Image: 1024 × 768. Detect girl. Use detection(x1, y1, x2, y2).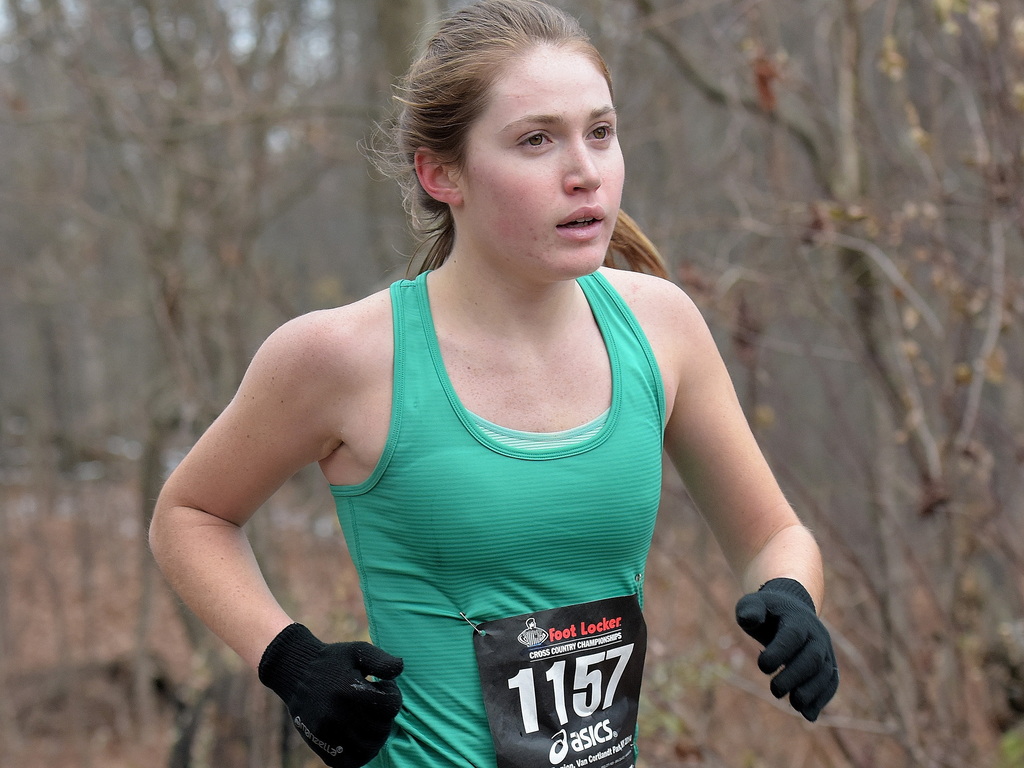
detection(145, 0, 822, 765).
